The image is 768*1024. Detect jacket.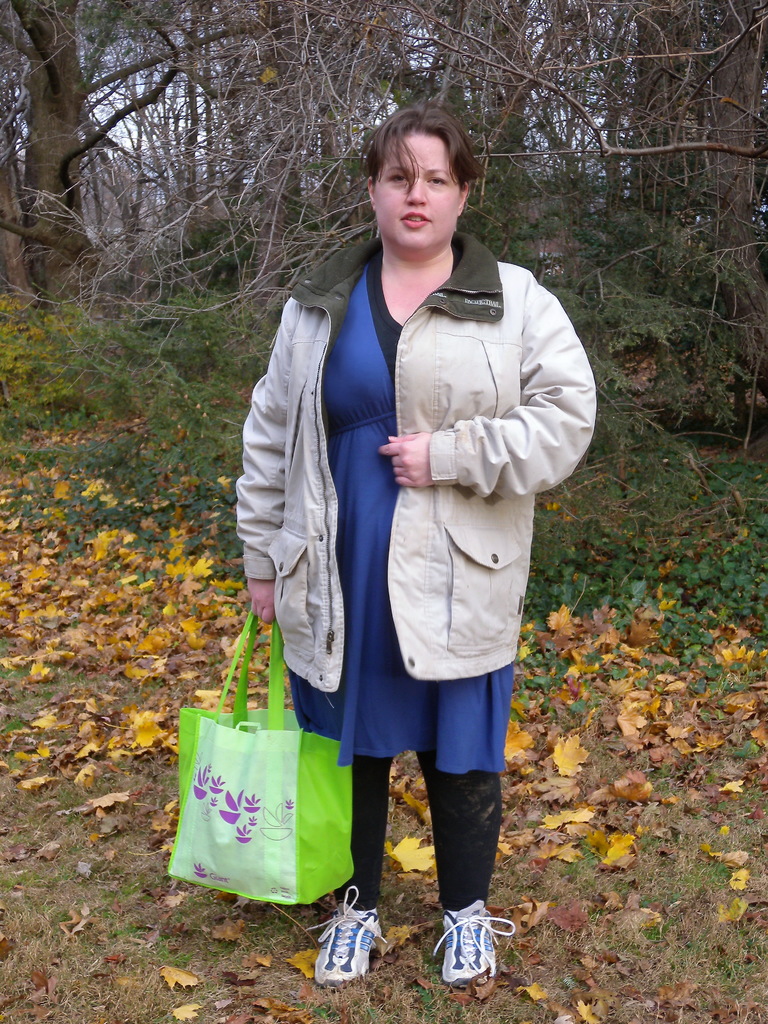
Detection: locate(301, 163, 591, 694).
